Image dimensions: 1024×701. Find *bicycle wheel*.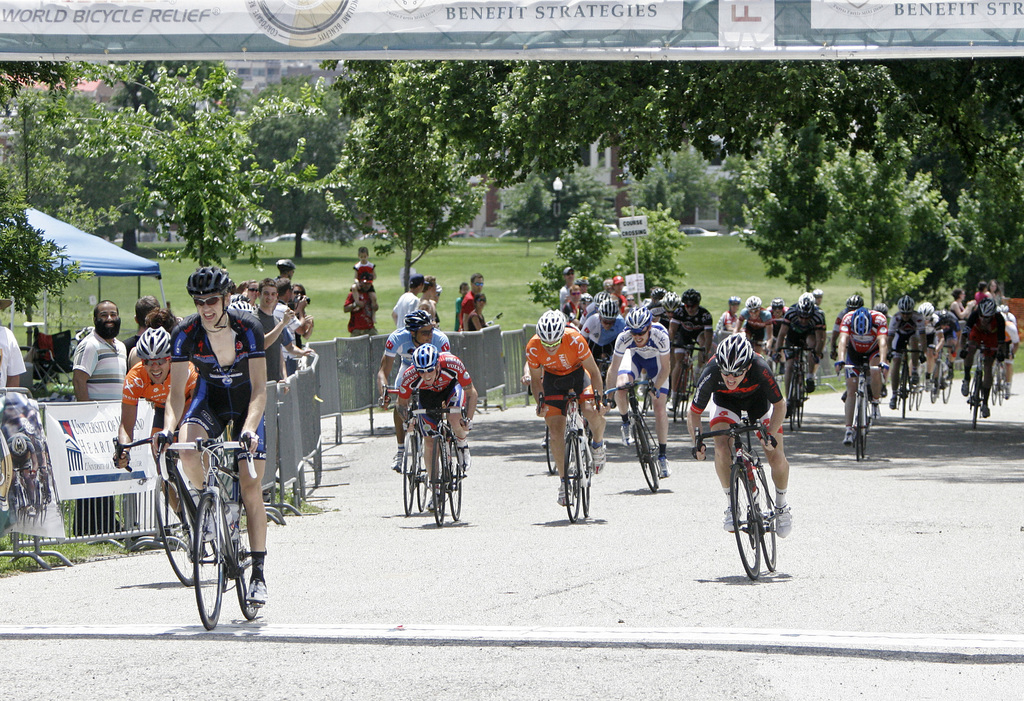
{"left": 861, "top": 397, "right": 870, "bottom": 458}.
